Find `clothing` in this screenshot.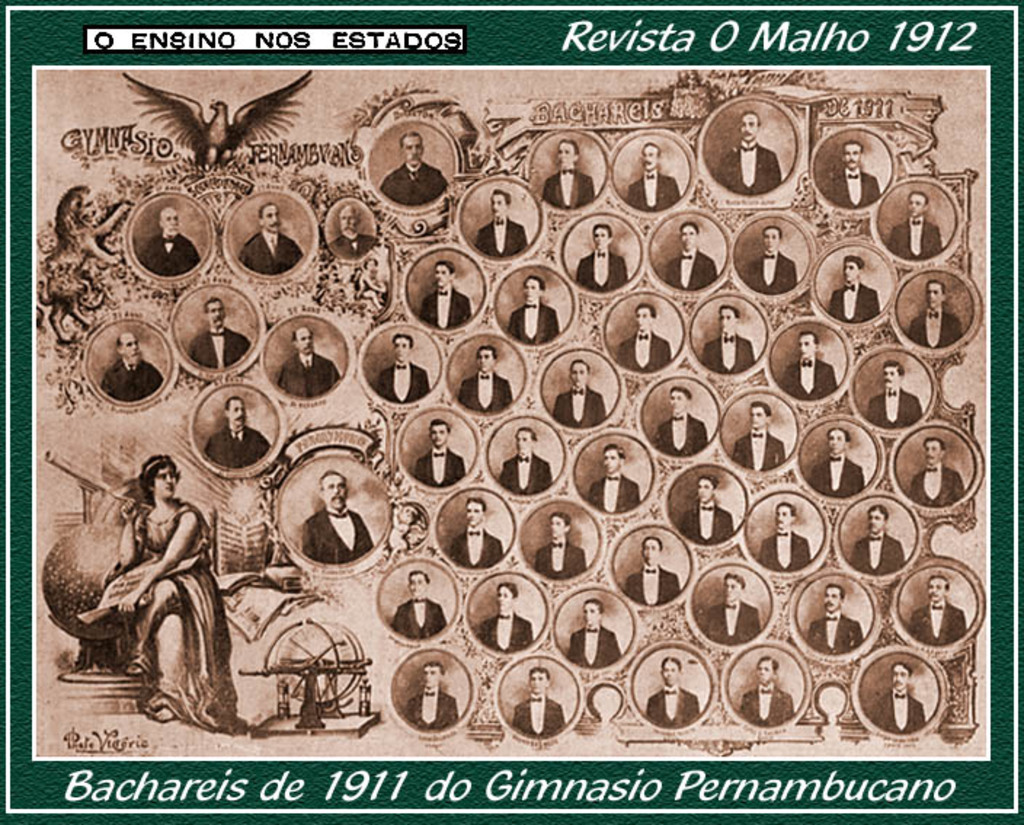
The bounding box for `clothing` is bbox=(500, 453, 550, 495).
